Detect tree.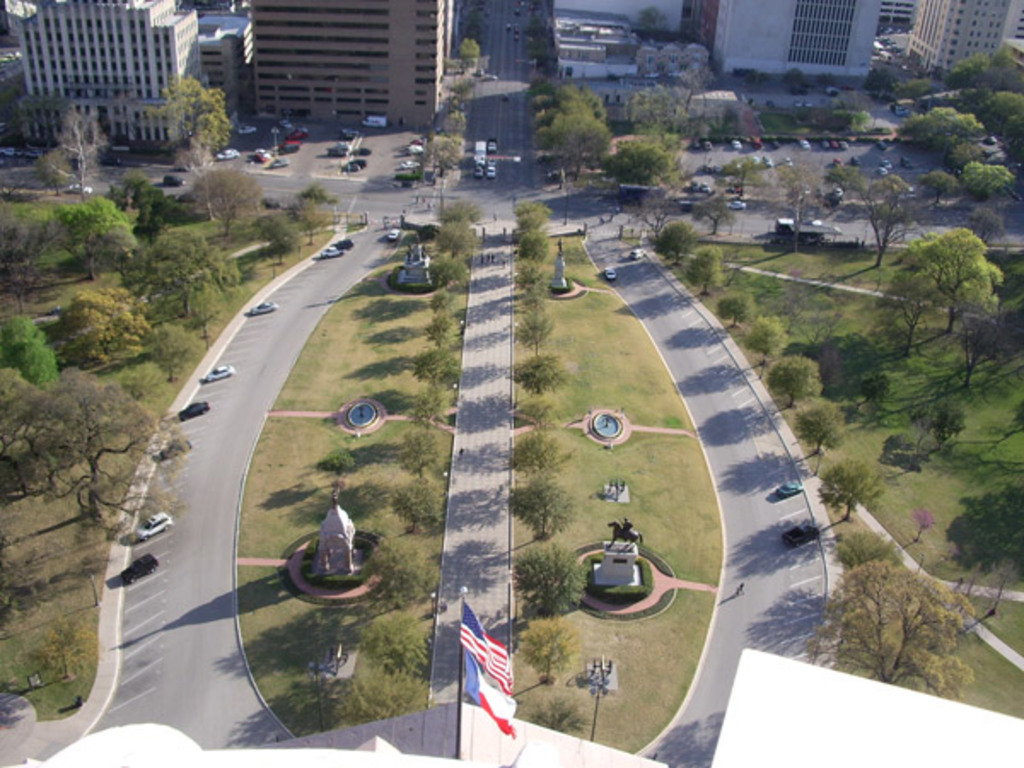
Detected at {"x1": 526, "y1": 12, "x2": 550, "y2": 32}.
